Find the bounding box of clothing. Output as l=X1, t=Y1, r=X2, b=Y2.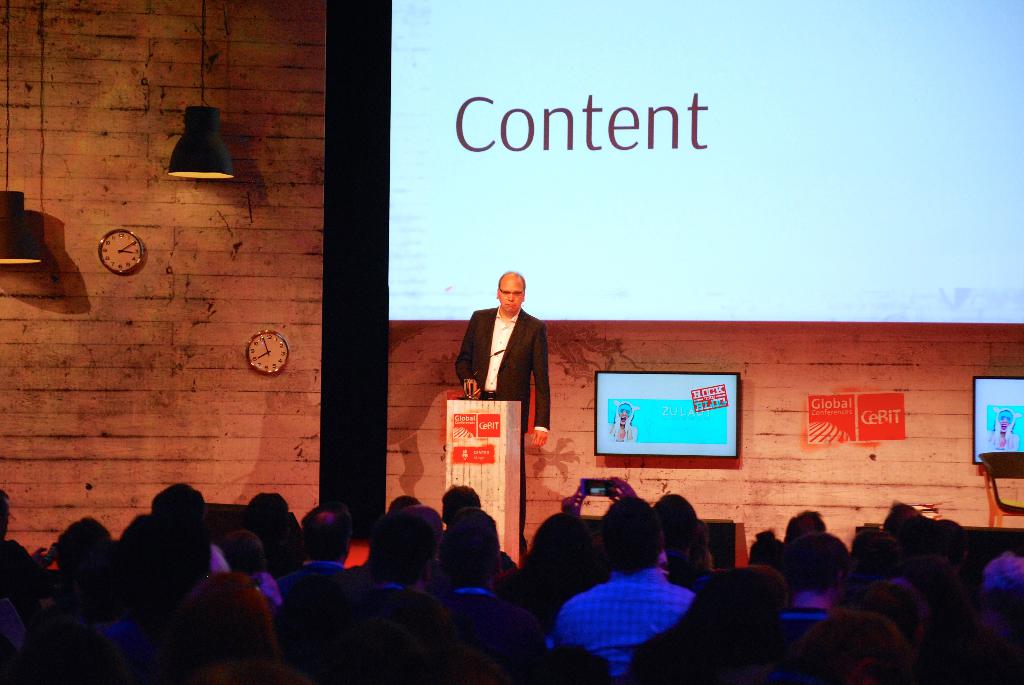
l=271, t=553, r=350, b=606.
